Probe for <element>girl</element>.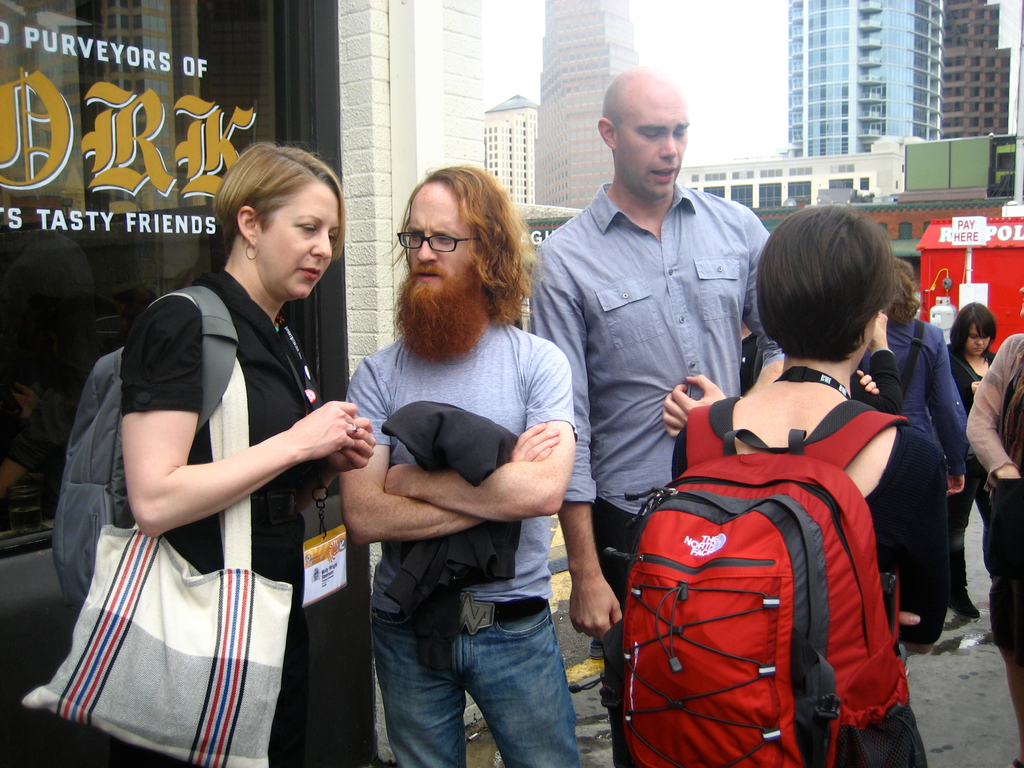
Probe result: {"left": 671, "top": 202, "right": 948, "bottom": 767}.
